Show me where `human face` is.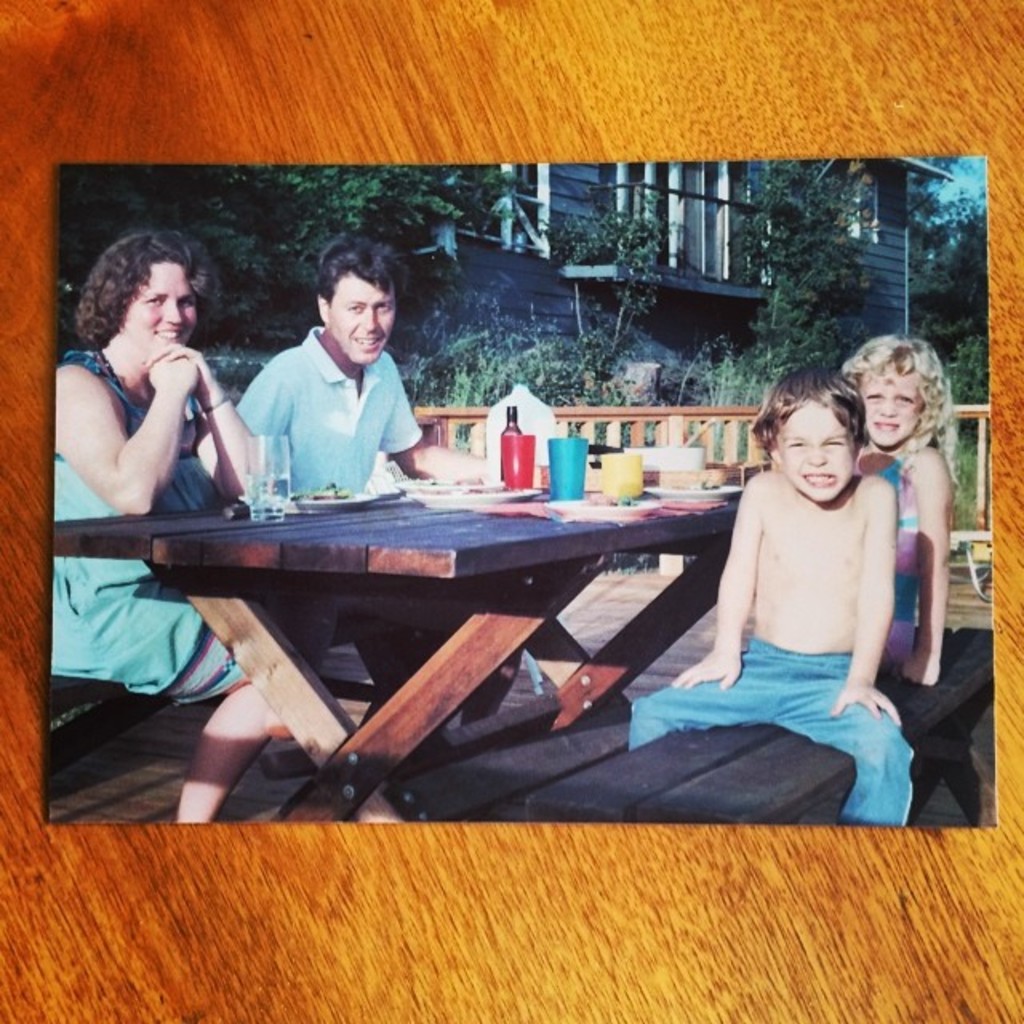
`human face` is at <box>856,358,928,442</box>.
